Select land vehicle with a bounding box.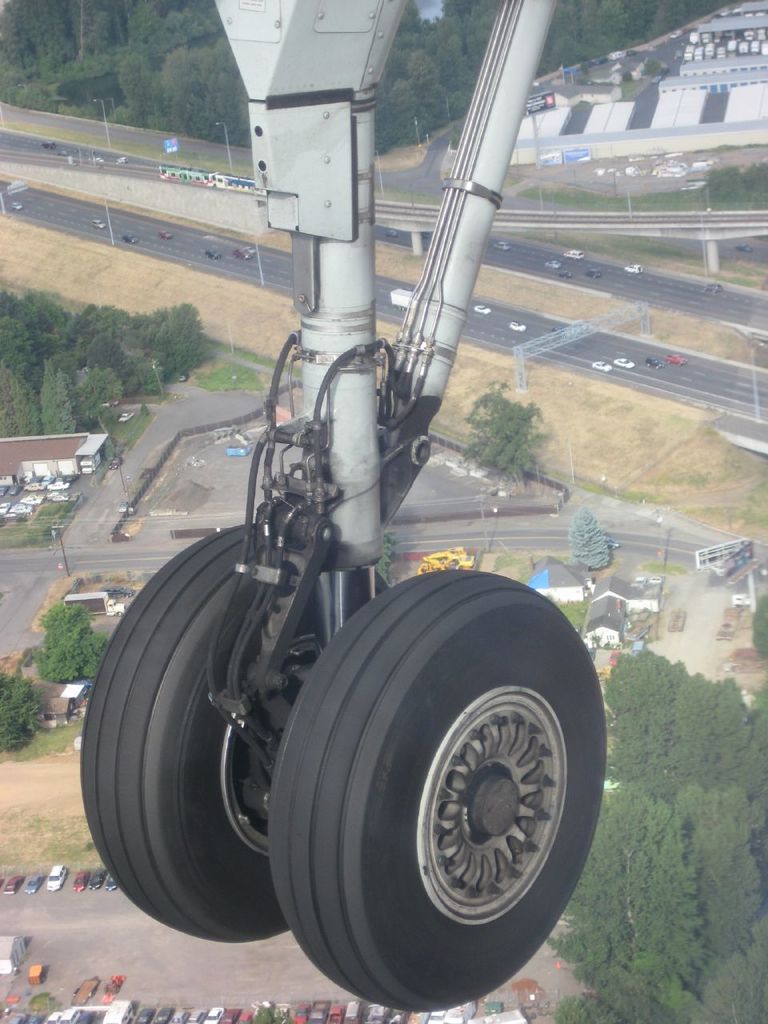
563, 246, 586, 260.
